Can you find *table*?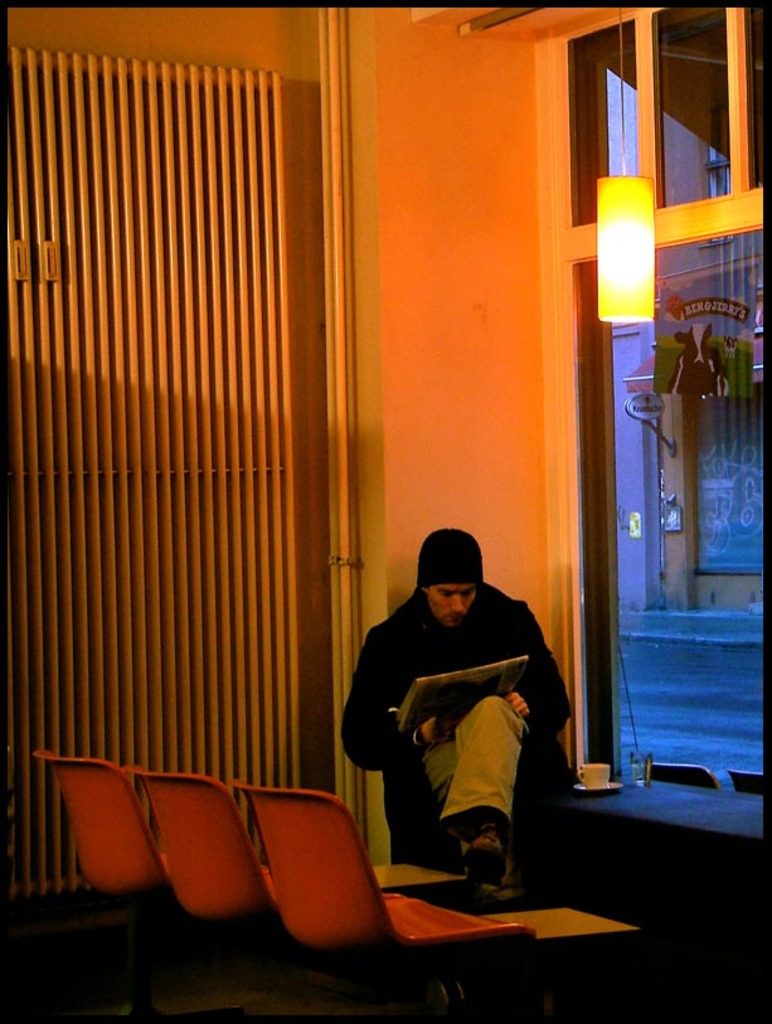
Yes, bounding box: 366,851,465,894.
